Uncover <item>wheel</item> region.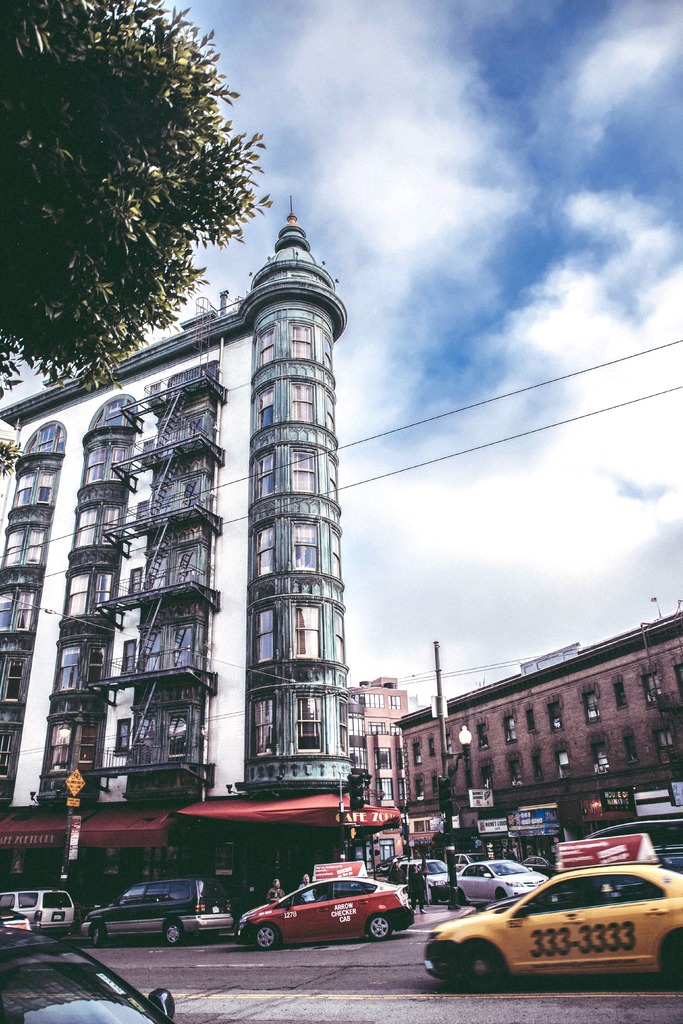
Uncovered: <region>247, 920, 279, 948</region>.
